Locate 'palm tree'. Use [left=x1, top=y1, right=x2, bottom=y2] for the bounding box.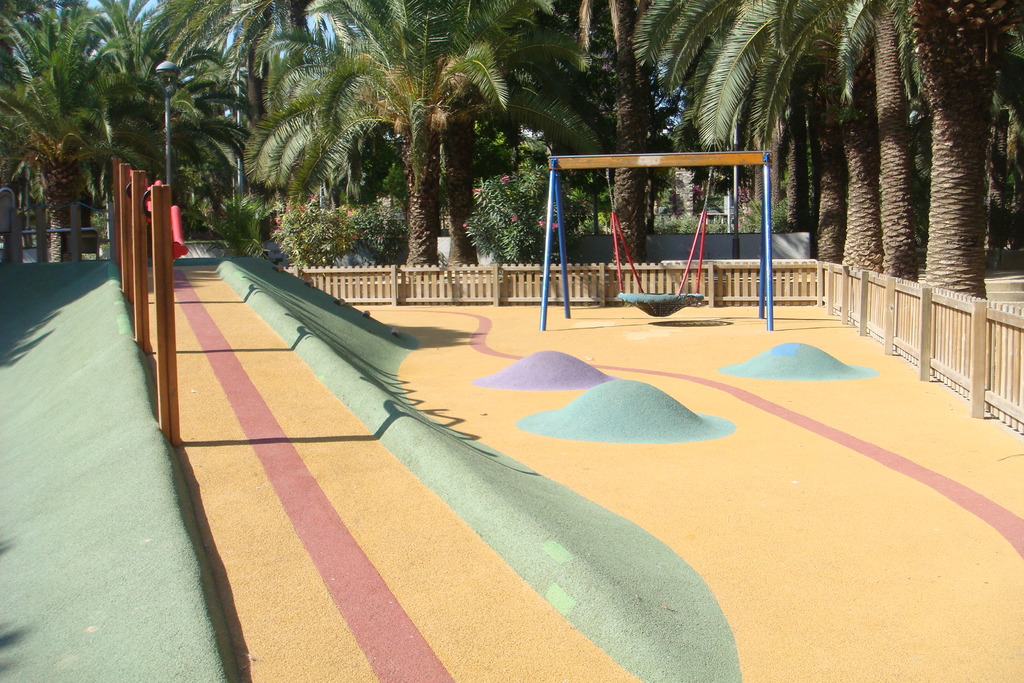
[left=473, top=8, right=594, bottom=254].
